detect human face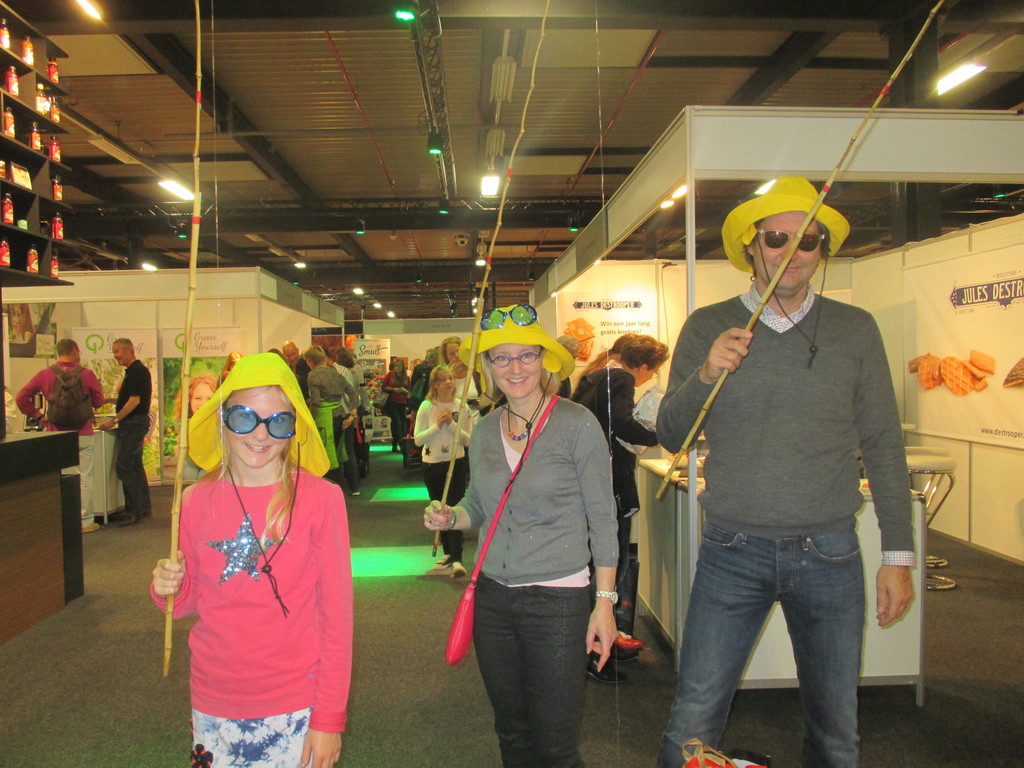
(283,349,298,365)
